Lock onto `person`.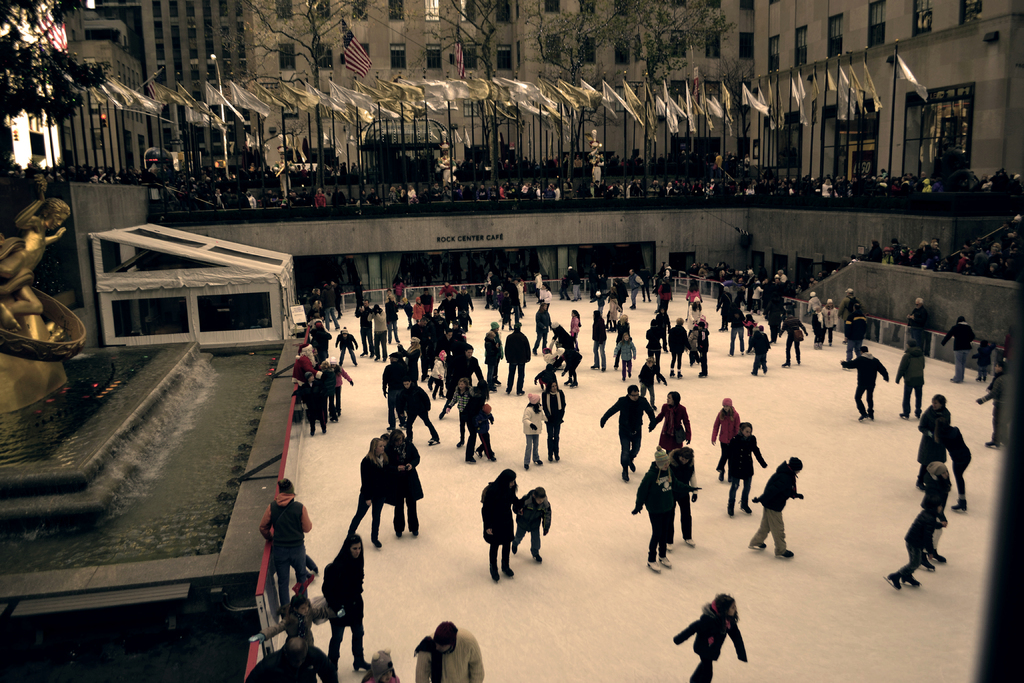
Locked: (314, 187, 326, 207).
